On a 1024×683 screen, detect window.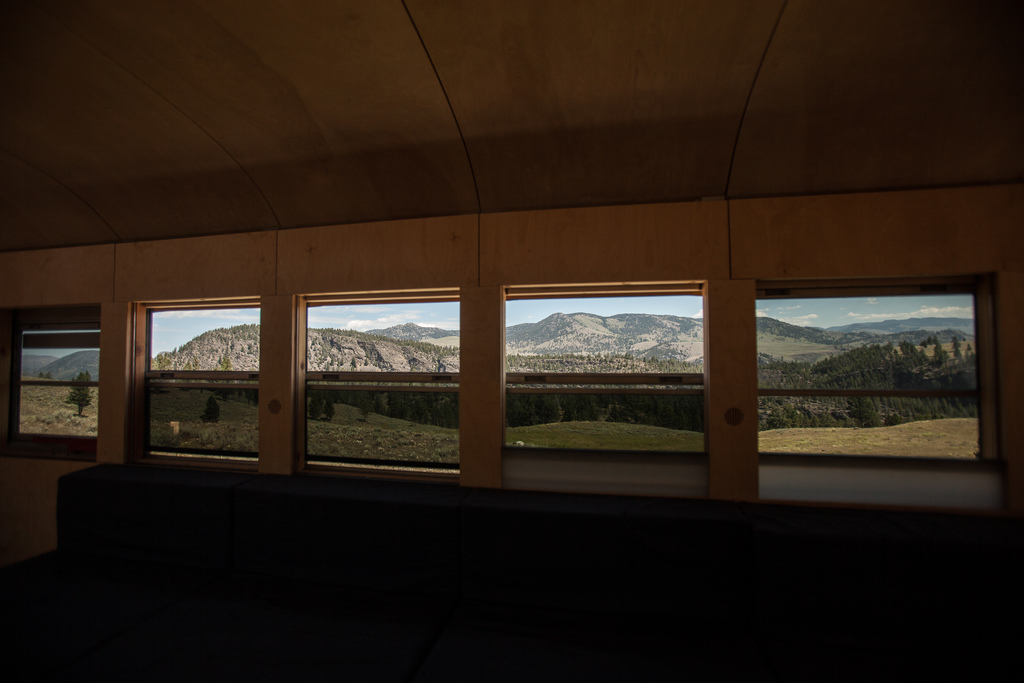
[left=506, top=292, right=708, bottom=456].
